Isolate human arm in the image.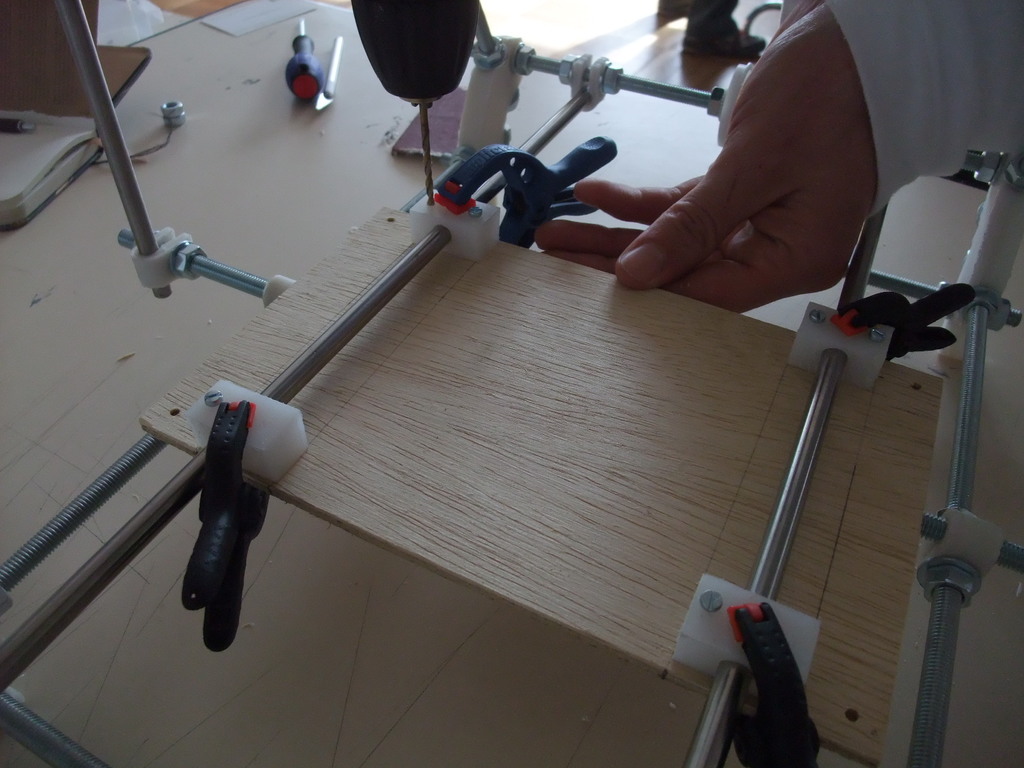
Isolated region: crop(538, 0, 876, 316).
